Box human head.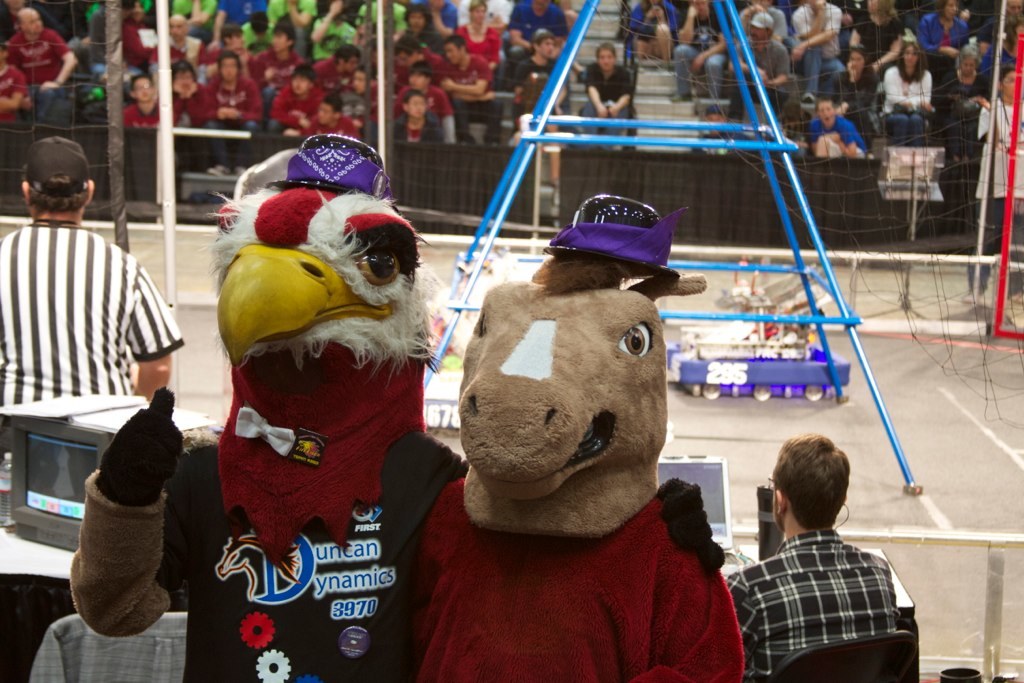
271 24 296 52.
